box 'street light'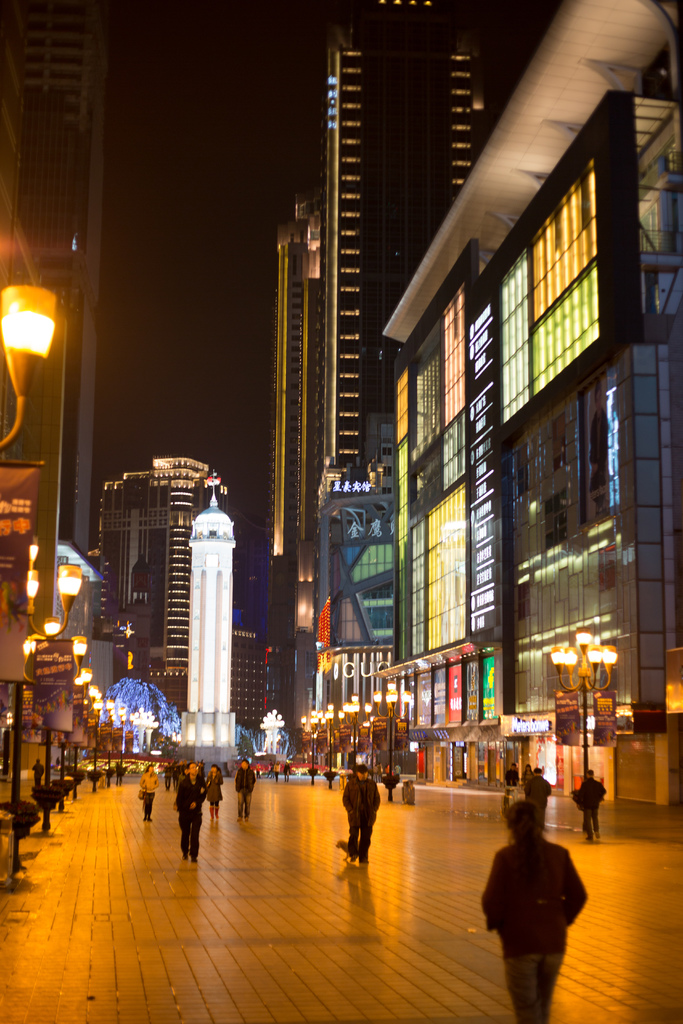
BBox(0, 277, 71, 459)
